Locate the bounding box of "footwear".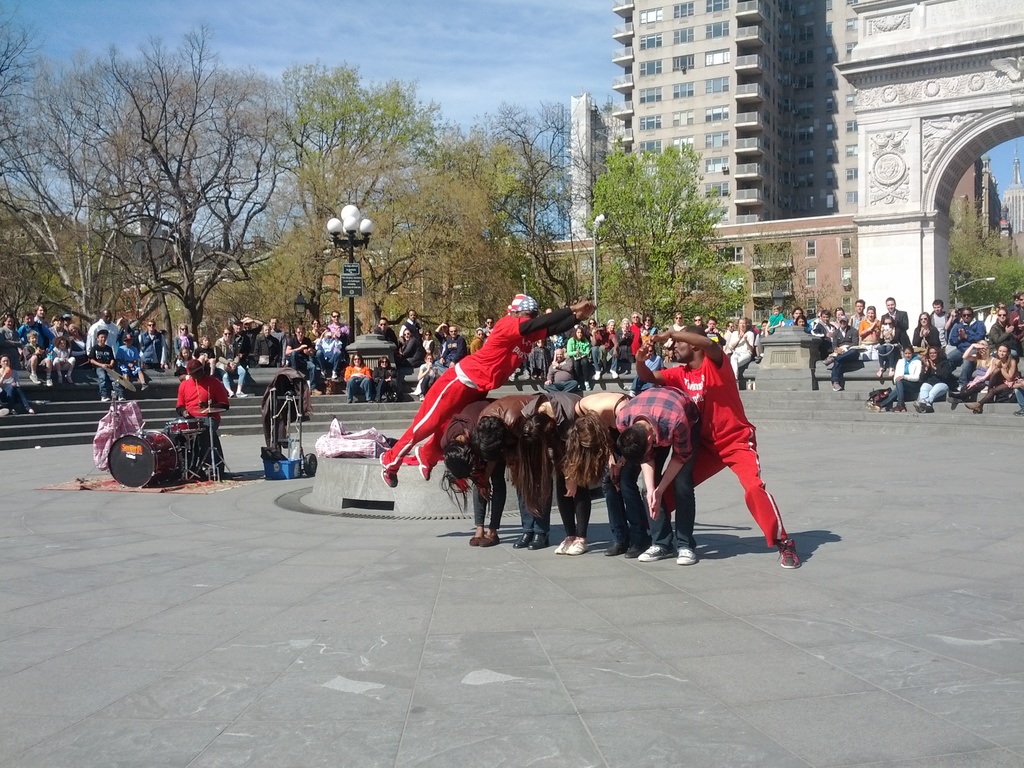
Bounding box: bbox=[118, 396, 124, 400].
